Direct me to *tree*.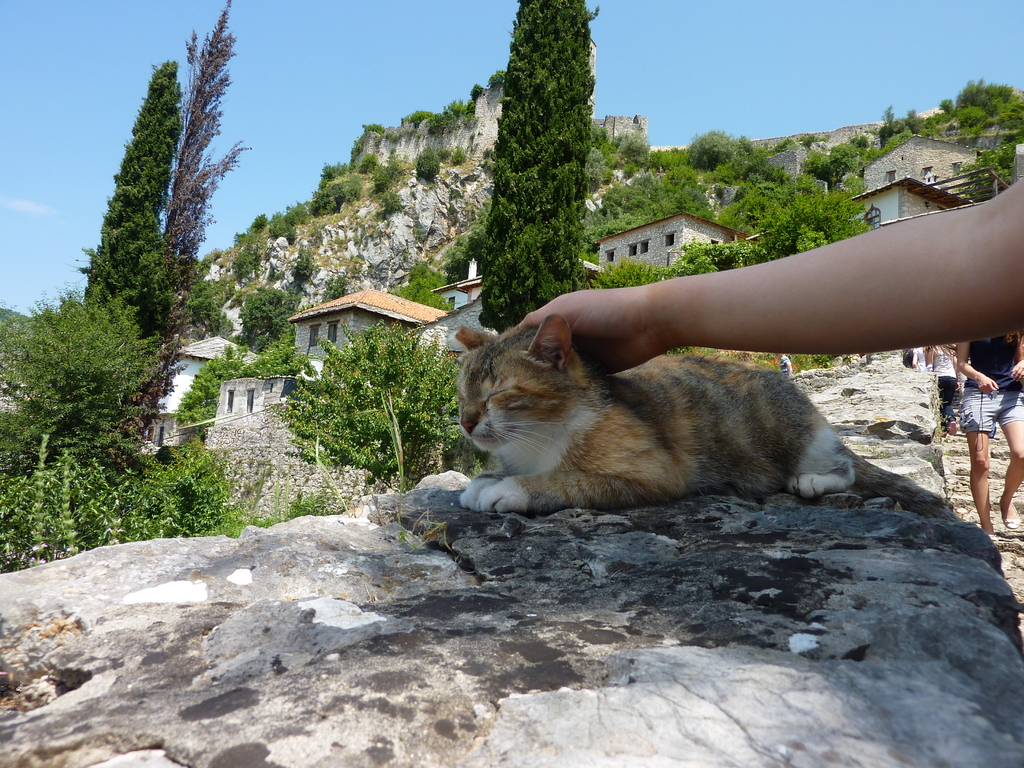
Direction: 3:275:164:495.
